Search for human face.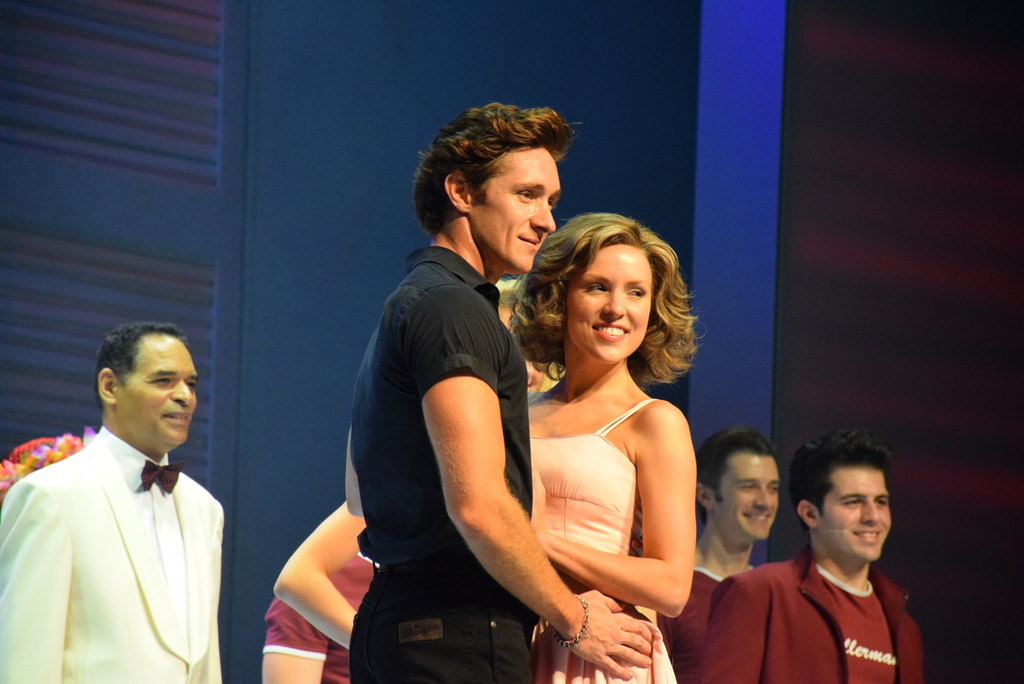
Found at select_region(476, 143, 558, 267).
